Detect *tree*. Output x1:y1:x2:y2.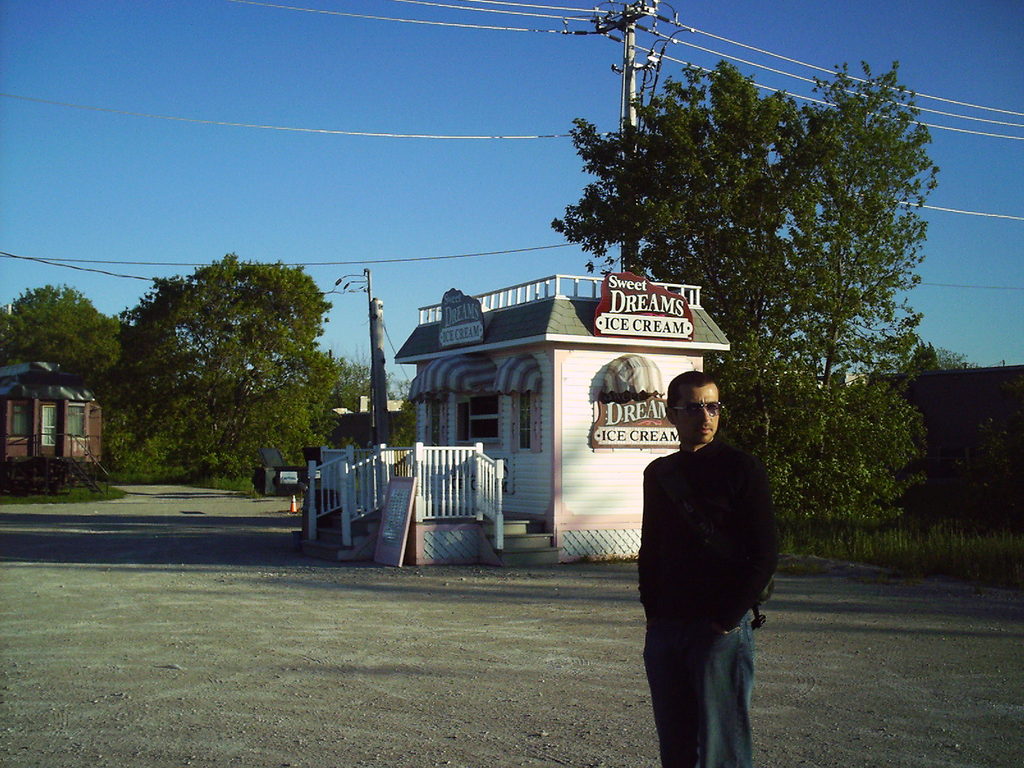
335:349:410:413.
